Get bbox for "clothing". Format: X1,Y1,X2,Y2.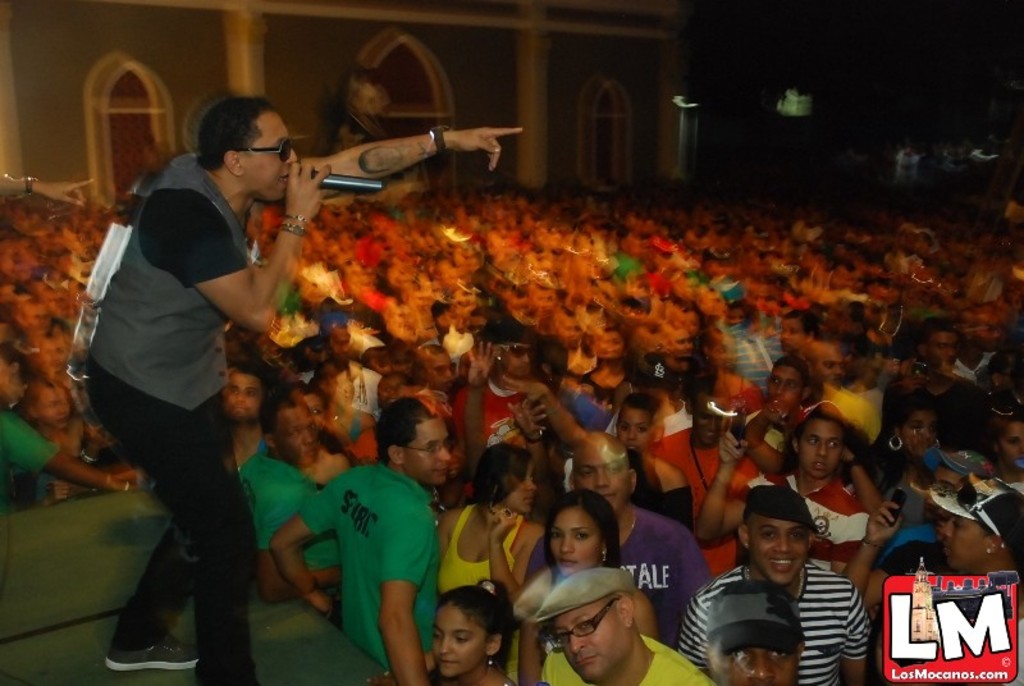
297,366,387,421.
